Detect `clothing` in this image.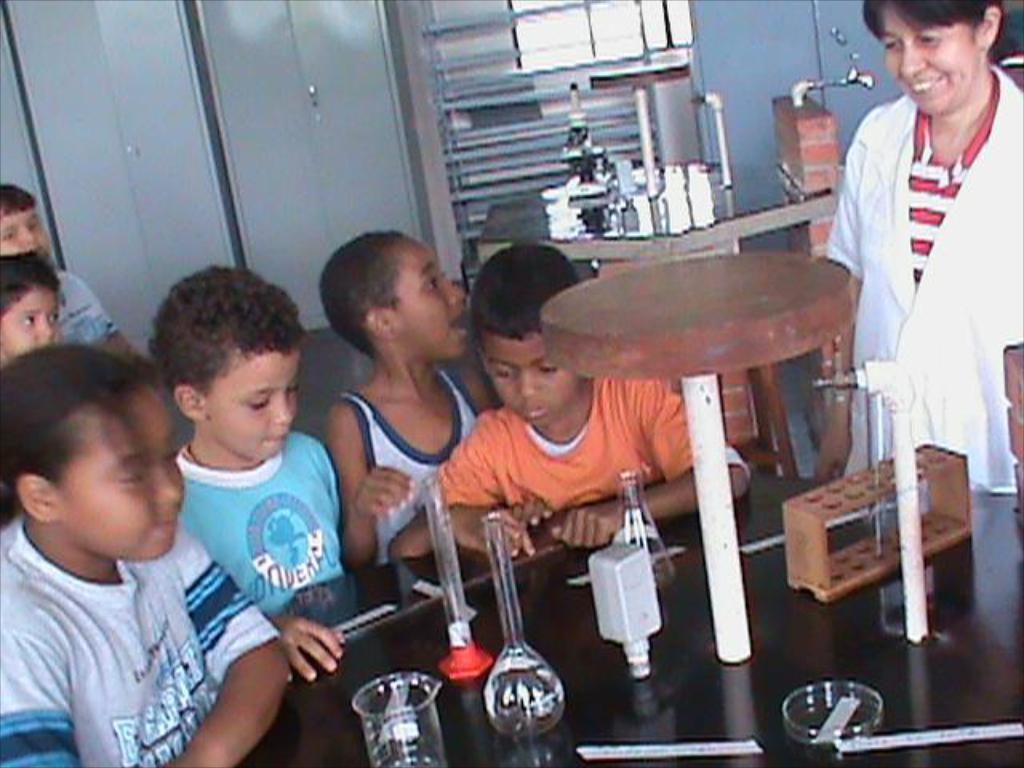
Detection: pyautogui.locateOnScreen(827, 48, 1010, 528).
